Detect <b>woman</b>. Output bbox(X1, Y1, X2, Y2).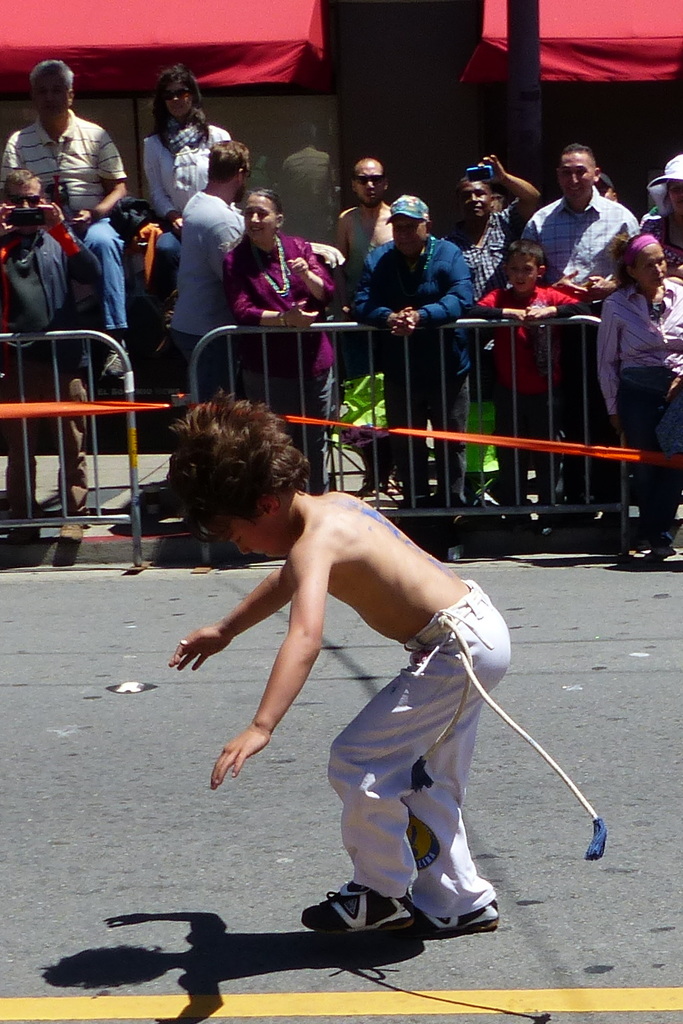
bbox(593, 223, 682, 557).
